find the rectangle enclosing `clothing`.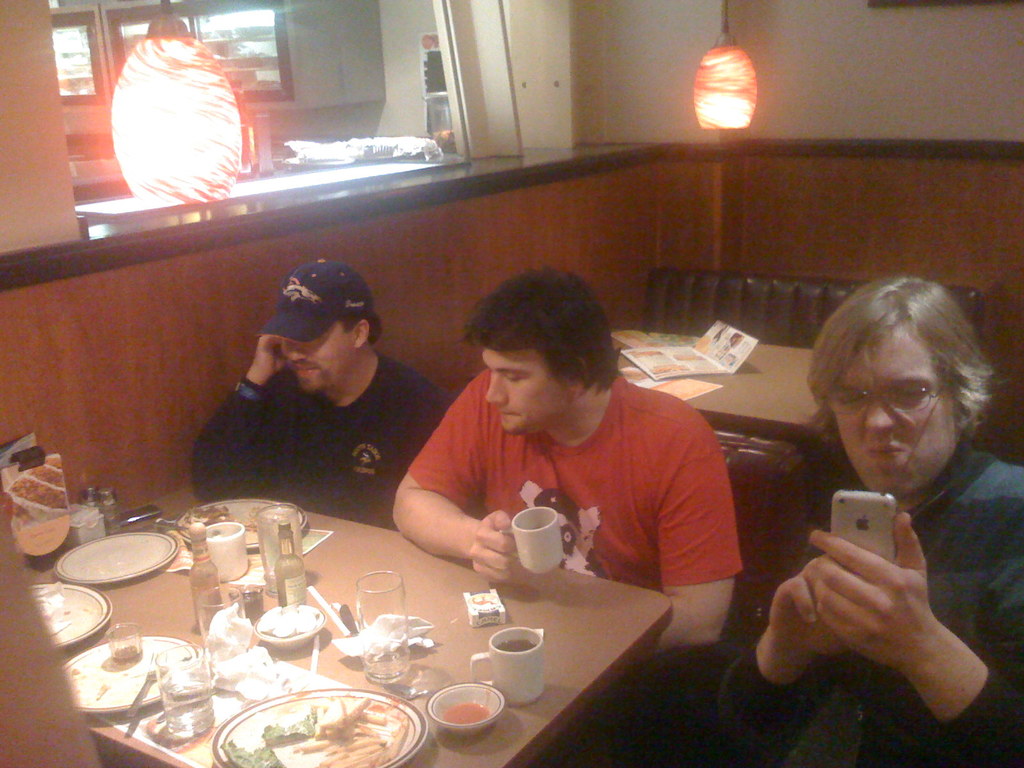
box=[191, 349, 451, 529].
